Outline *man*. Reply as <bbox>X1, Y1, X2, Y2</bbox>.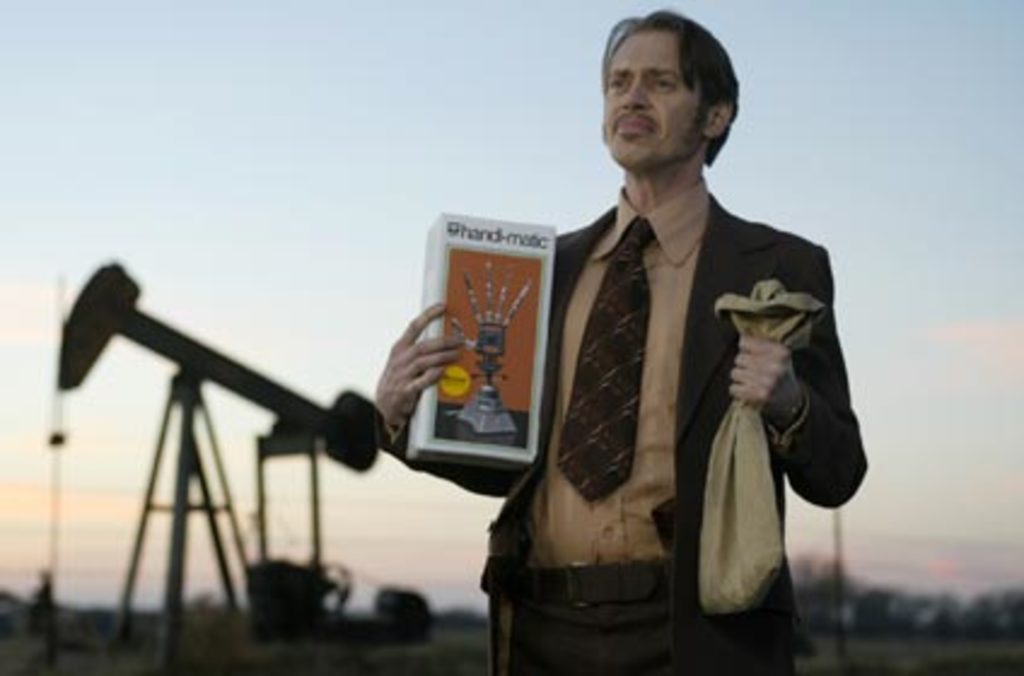
<bbox>401, 14, 860, 666</bbox>.
